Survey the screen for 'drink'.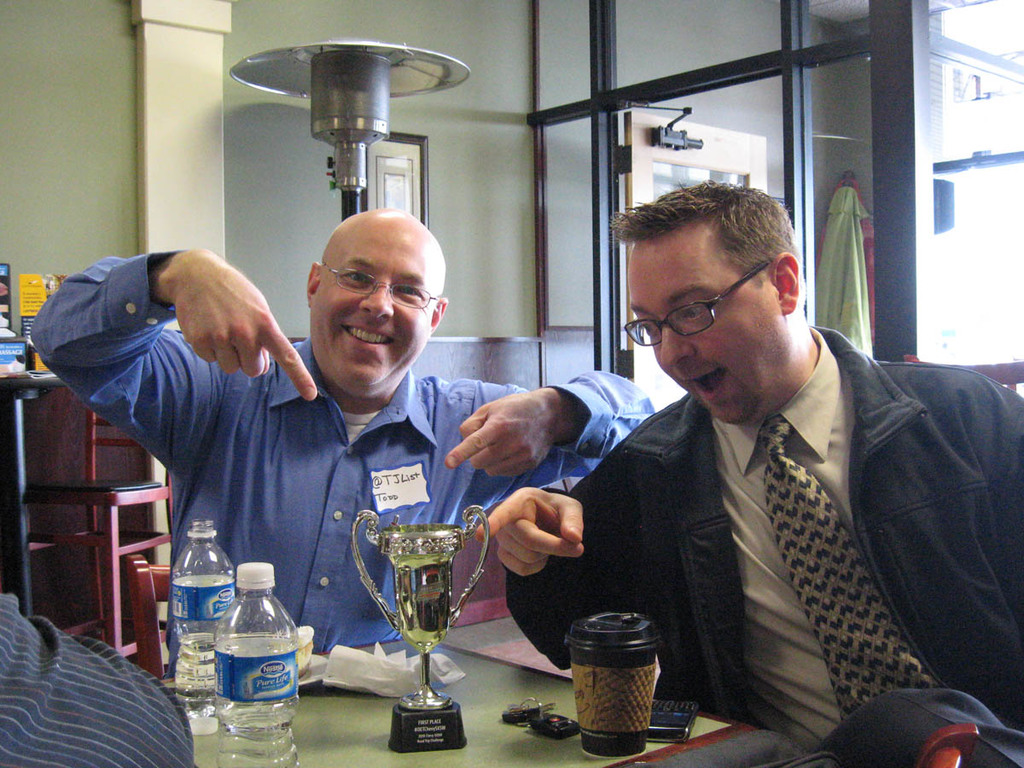
Survey found: <box>219,716,300,767</box>.
